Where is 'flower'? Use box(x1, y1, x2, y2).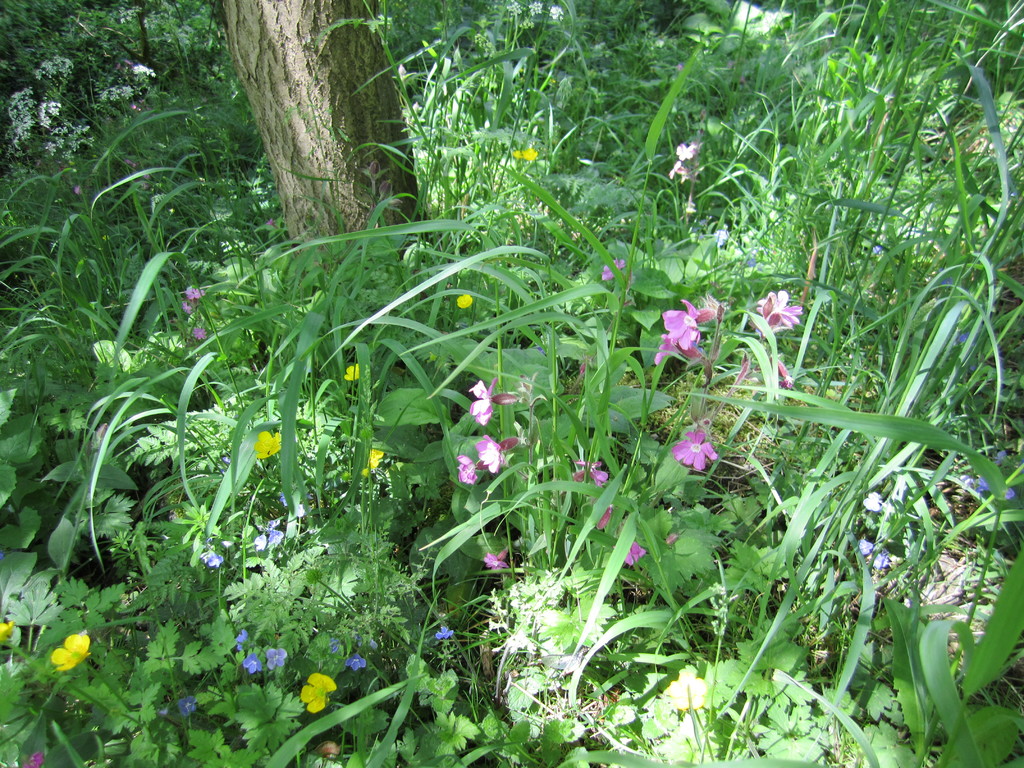
box(113, 63, 123, 72).
